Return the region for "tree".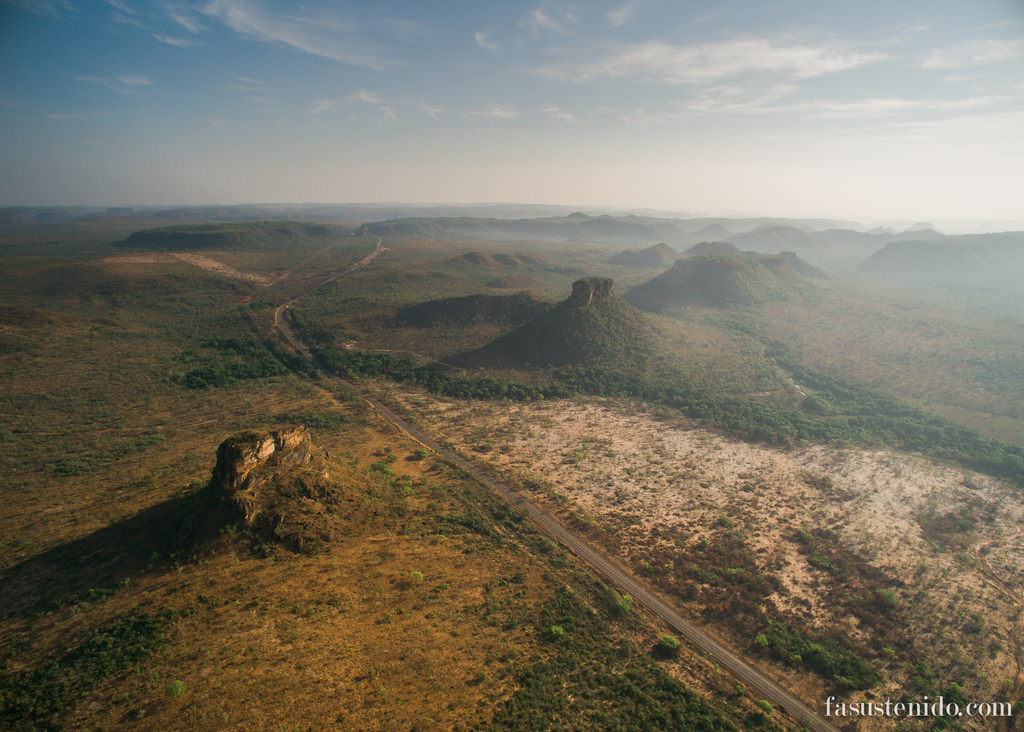
[left=655, top=637, right=681, bottom=656].
